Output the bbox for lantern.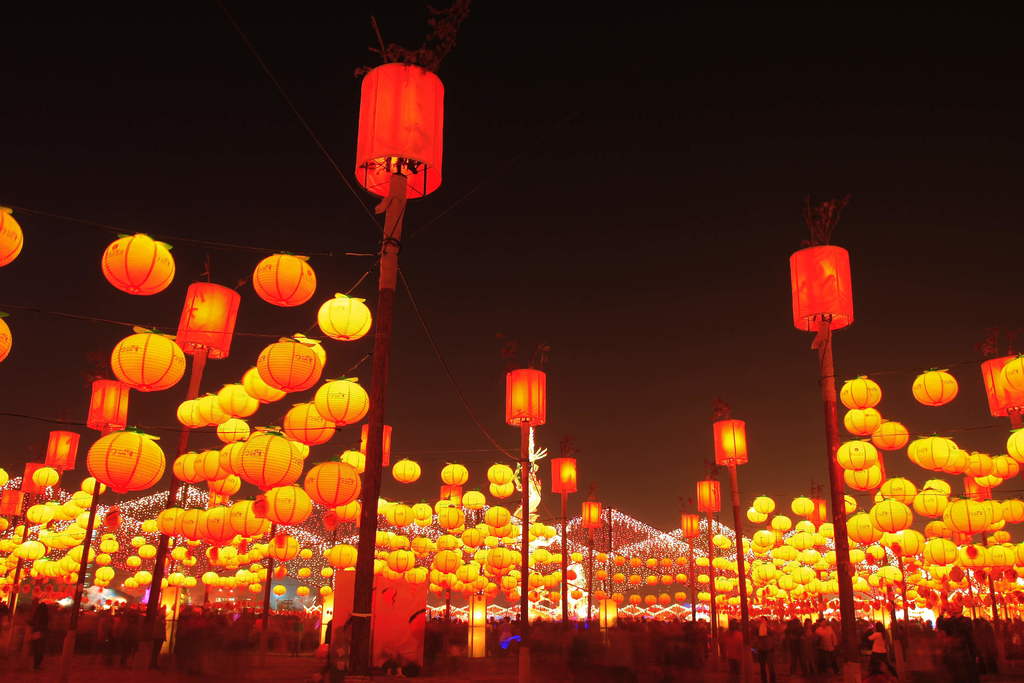
(100, 230, 175, 298).
